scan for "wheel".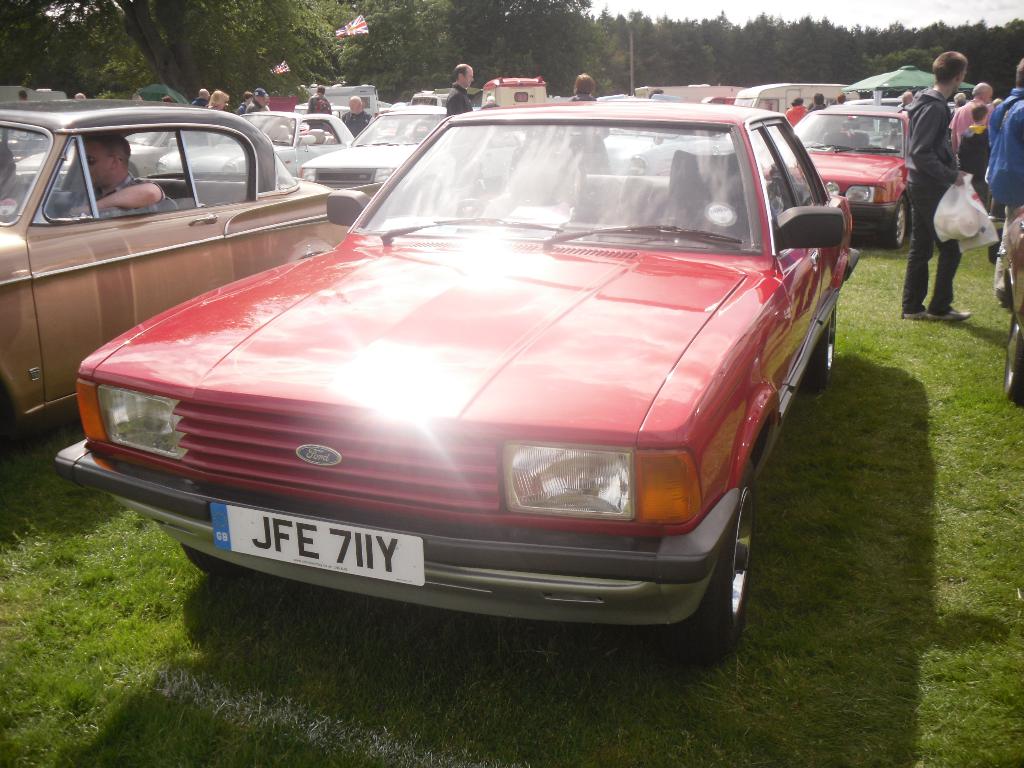
Scan result: (x1=1004, y1=314, x2=1023, y2=399).
